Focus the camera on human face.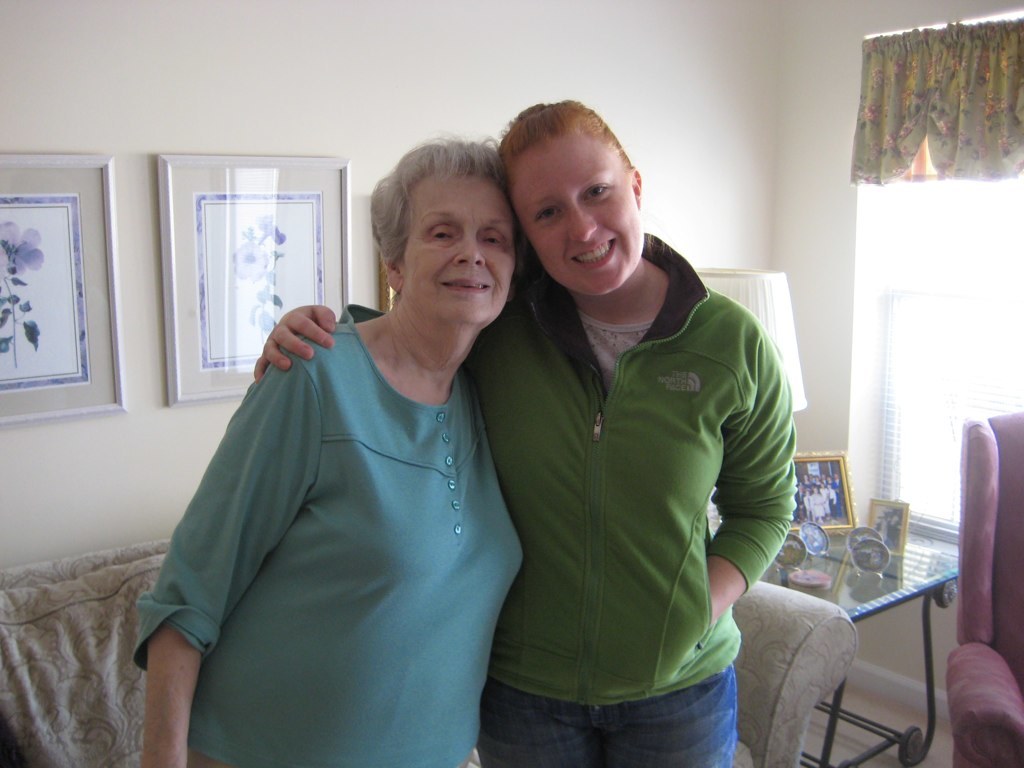
Focus region: [left=404, top=171, right=513, bottom=322].
